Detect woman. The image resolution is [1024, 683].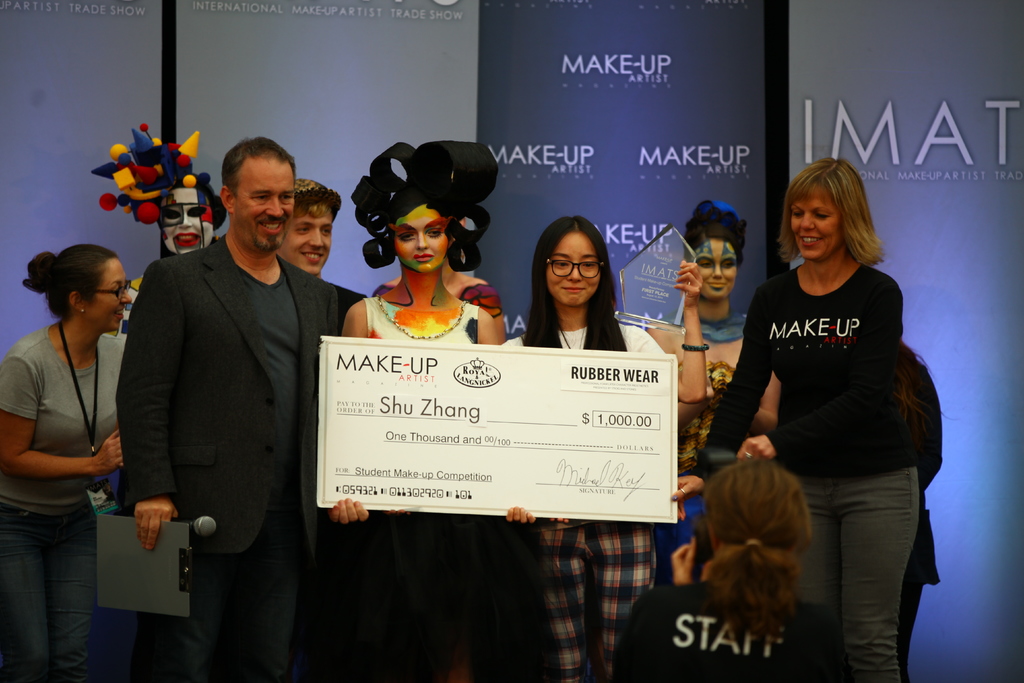
[649, 194, 779, 463].
